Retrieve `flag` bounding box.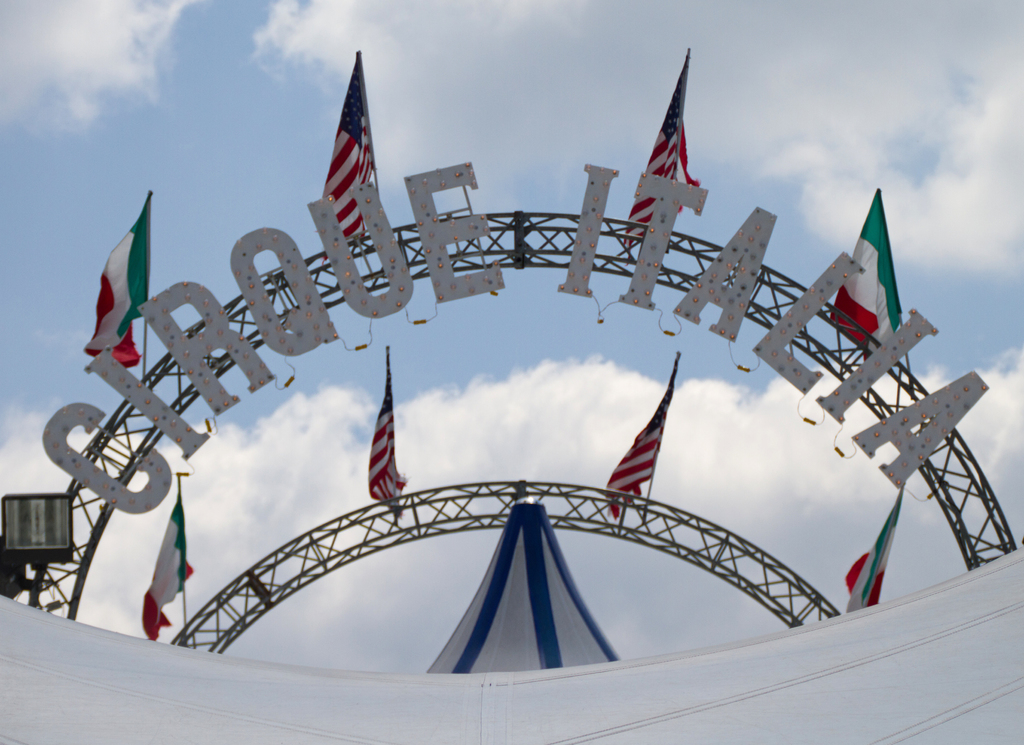
Bounding box: x1=843, y1=487, x2=906, y2=617.
